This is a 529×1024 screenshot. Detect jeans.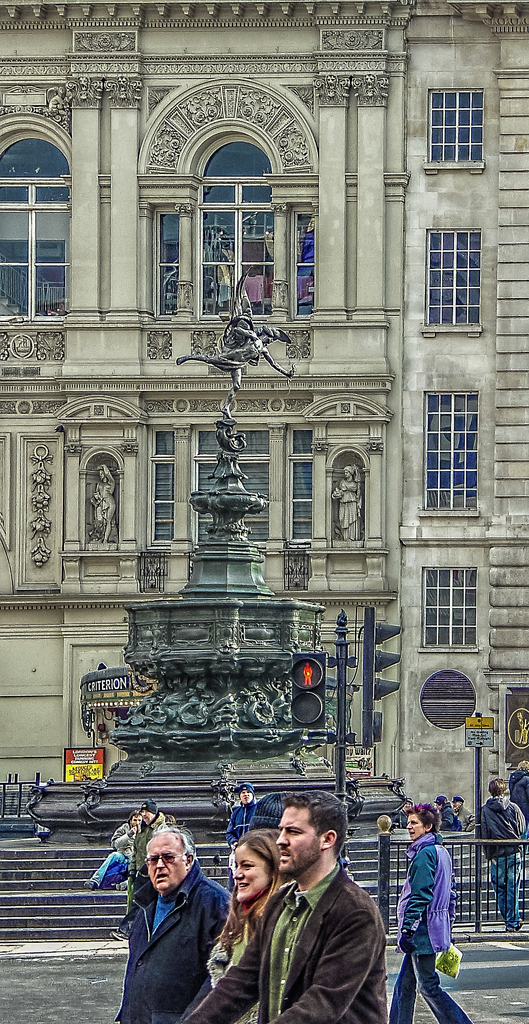
bbox=(406, 938, 457, 1023).
